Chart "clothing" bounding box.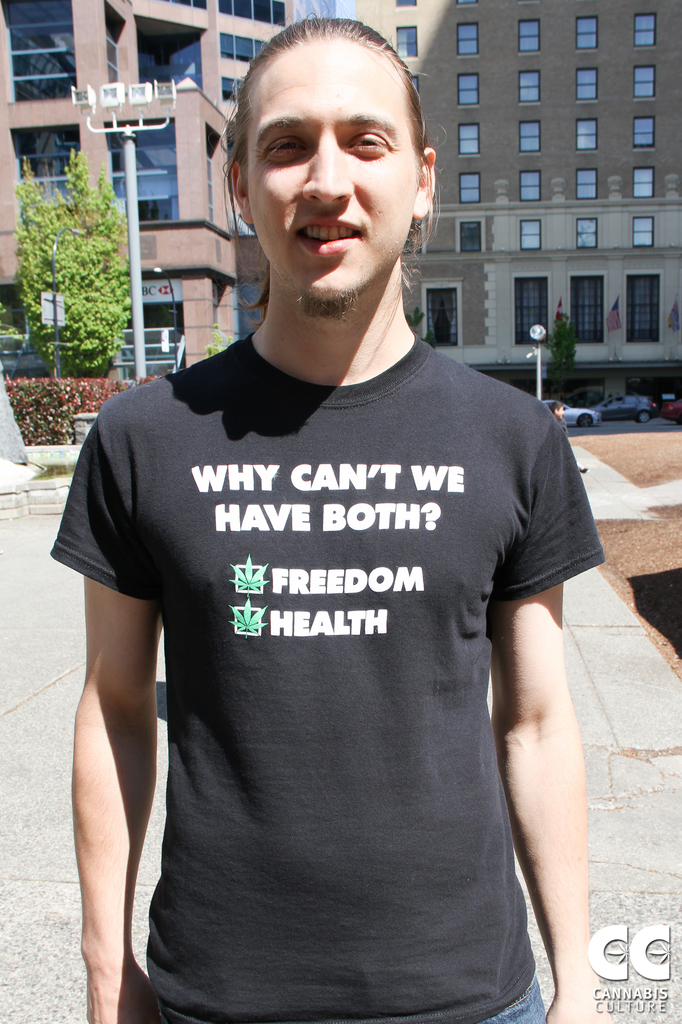
Charted: [x1=85, y1=310, x2=578, y2=1023].
